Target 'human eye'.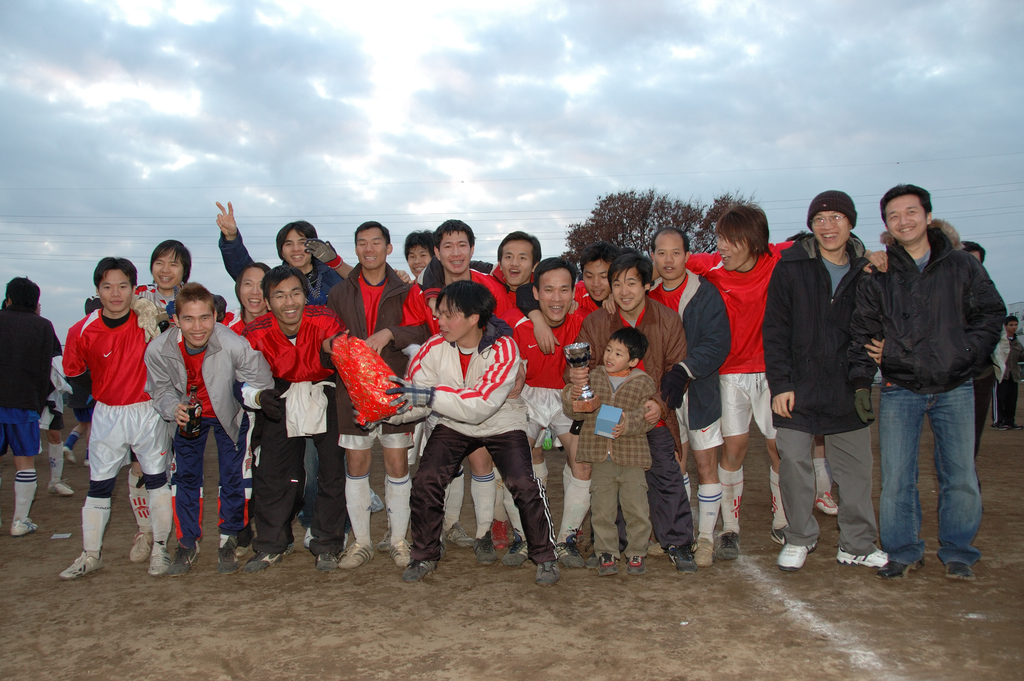
Target region: <region>273, 293, 283, 304</region>.
